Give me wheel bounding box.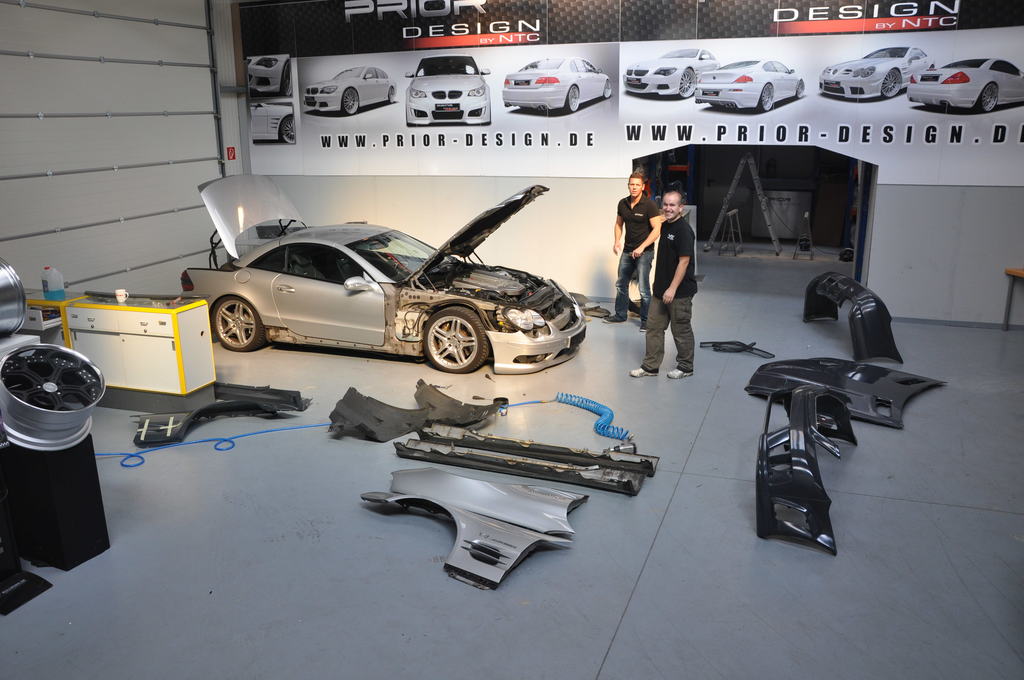
box(565, 81, 577, 111).
